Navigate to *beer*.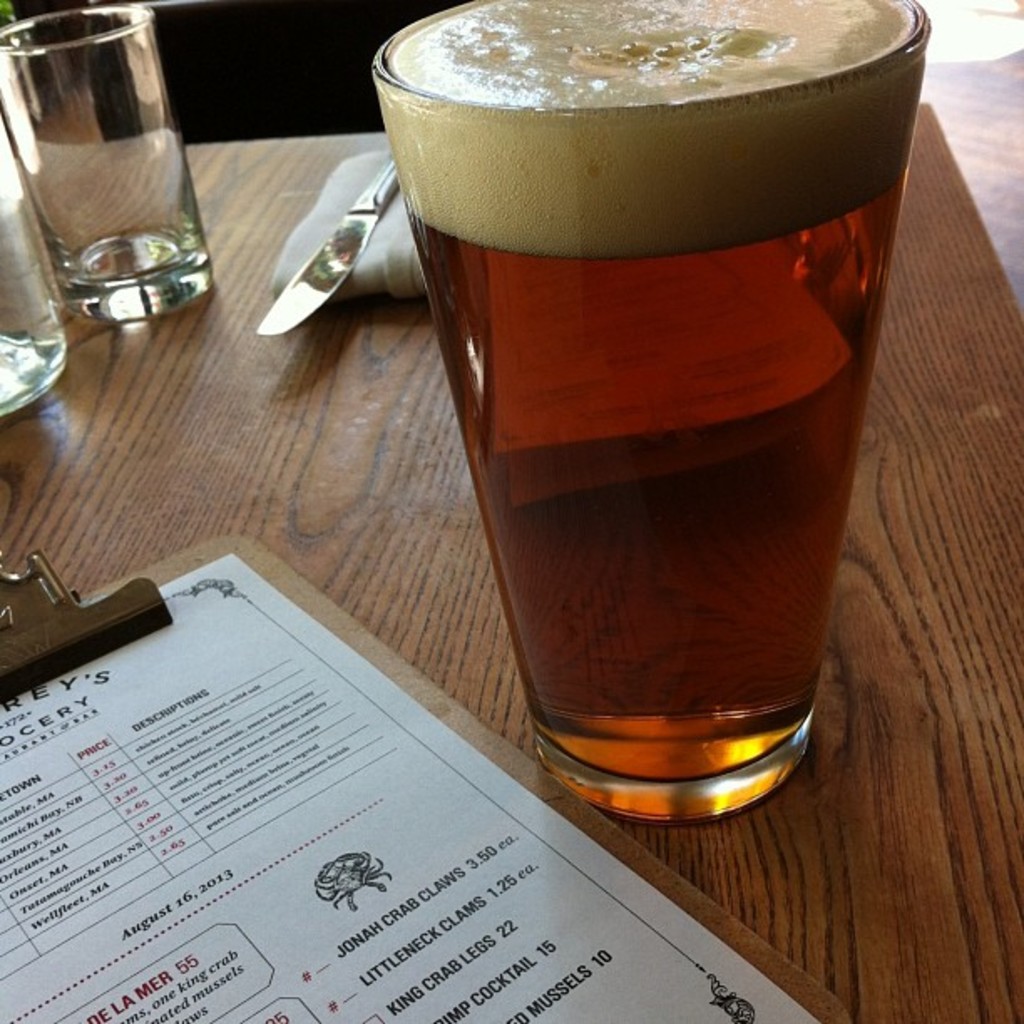
Navigation target: l=375, t=2, r=922, b=790.
